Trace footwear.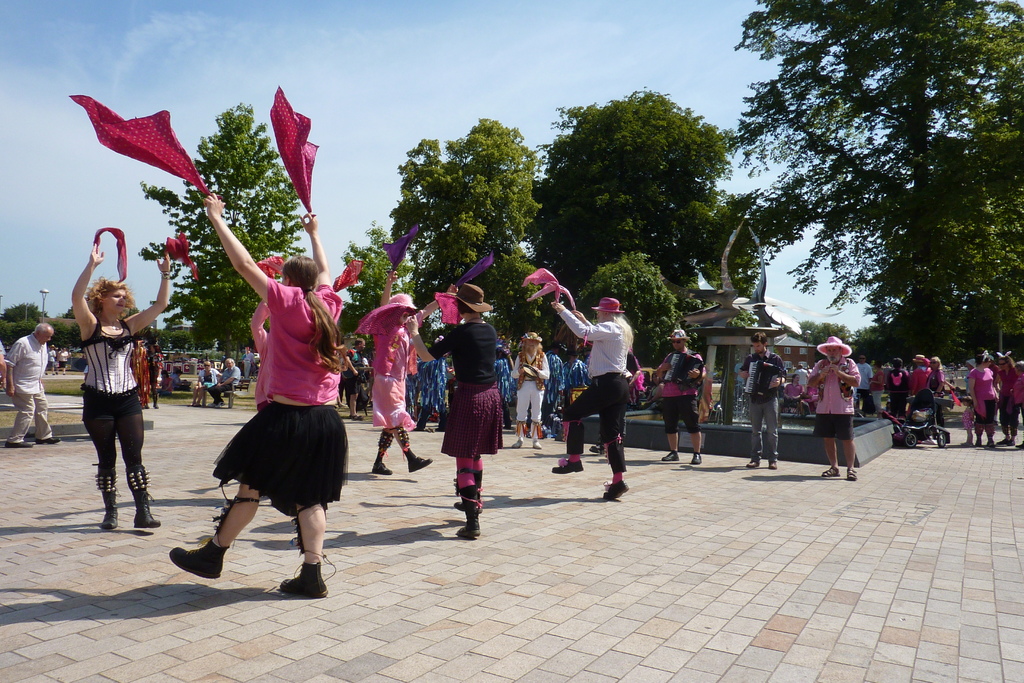
Traced to 408:456:433:472.
